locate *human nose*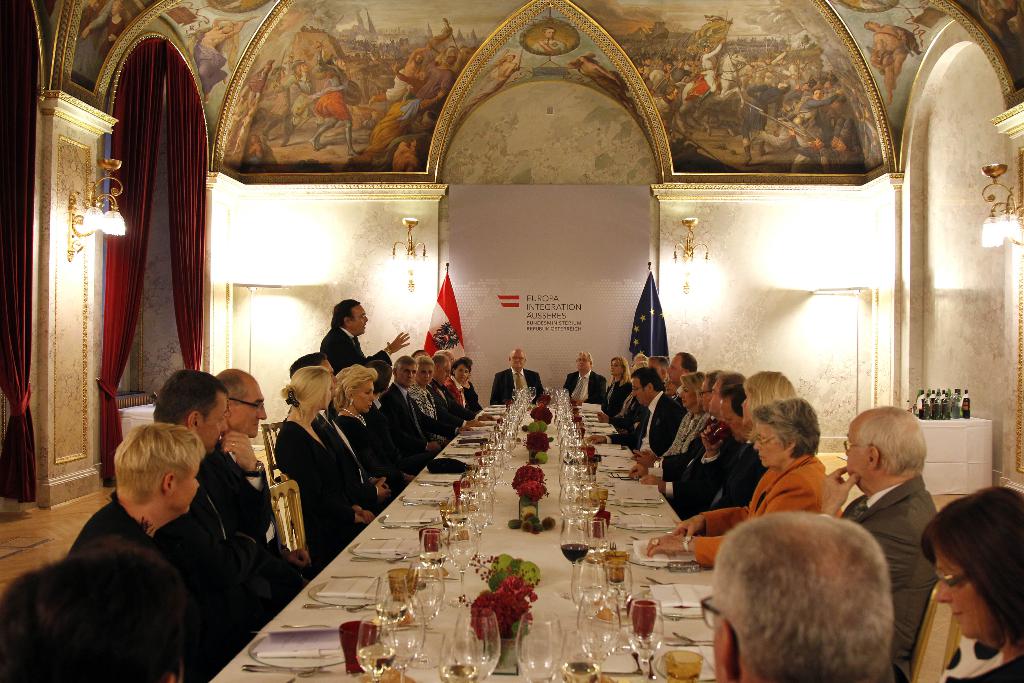
<box>371,391,375,398</box>
